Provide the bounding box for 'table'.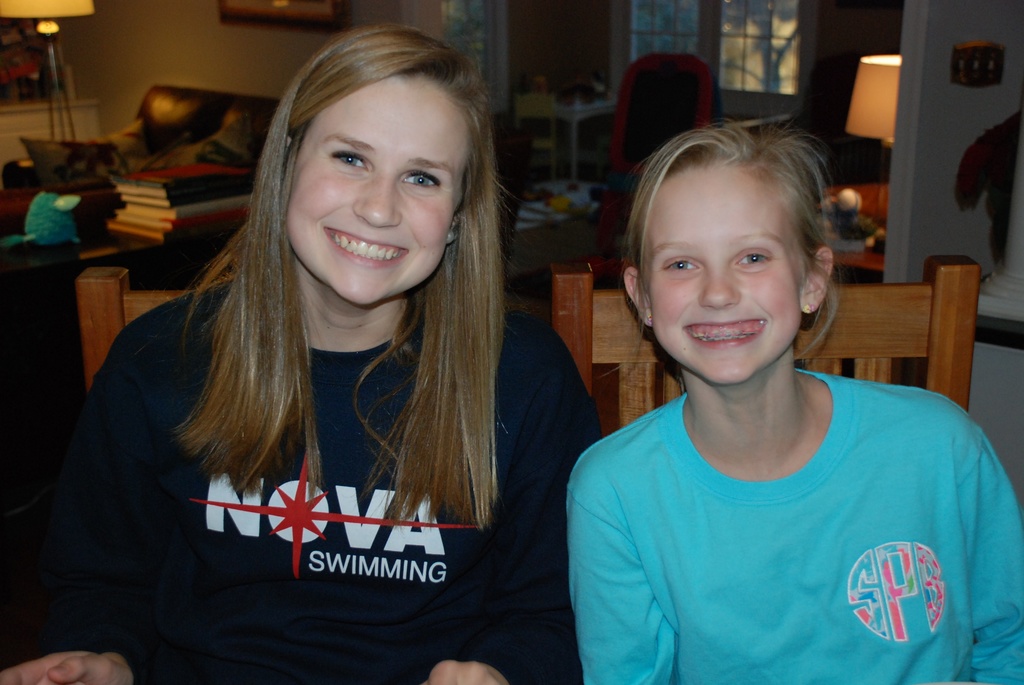
<bbox>817, 182, 888, 274</bbox>.
